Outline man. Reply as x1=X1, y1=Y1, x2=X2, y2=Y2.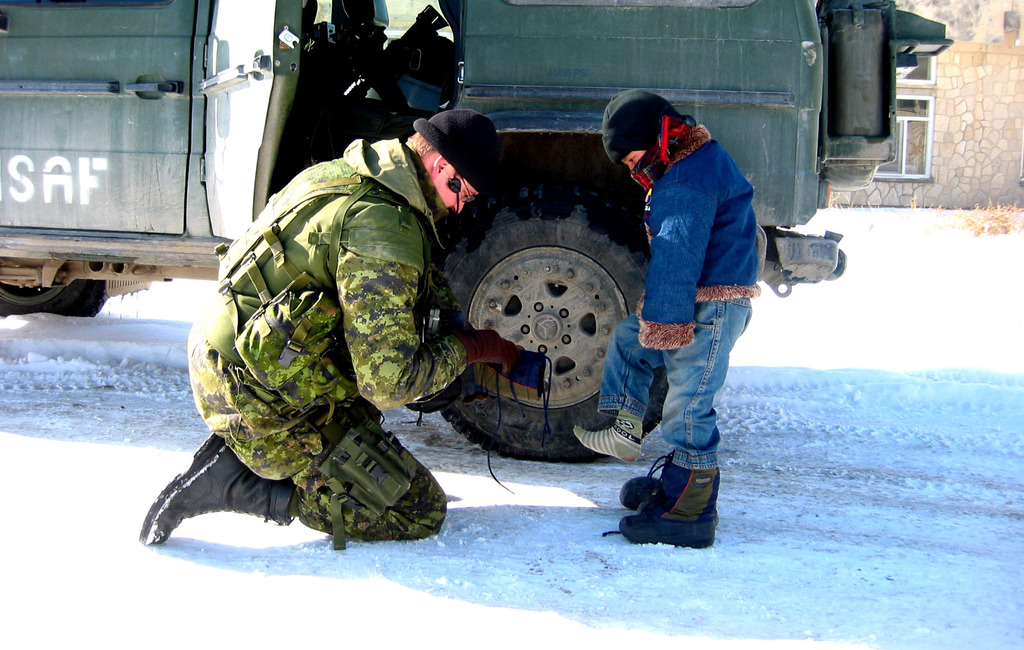
x1=188, y1=75, x2=520, y2=556.
